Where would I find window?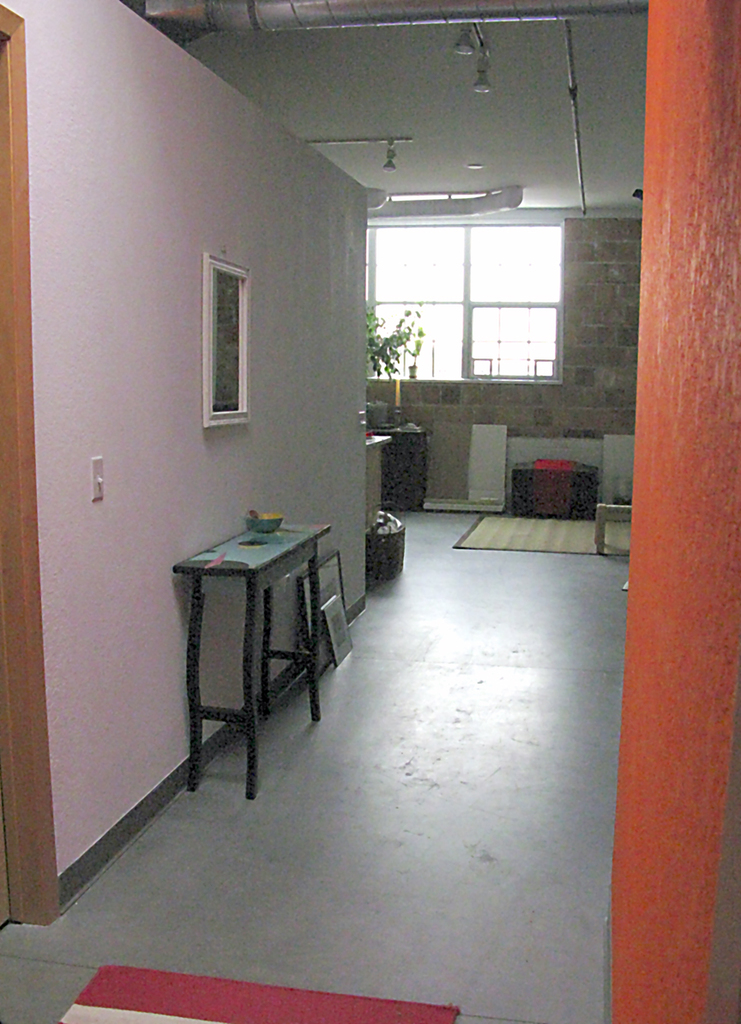
At box=[358, 176, 578, 401].
